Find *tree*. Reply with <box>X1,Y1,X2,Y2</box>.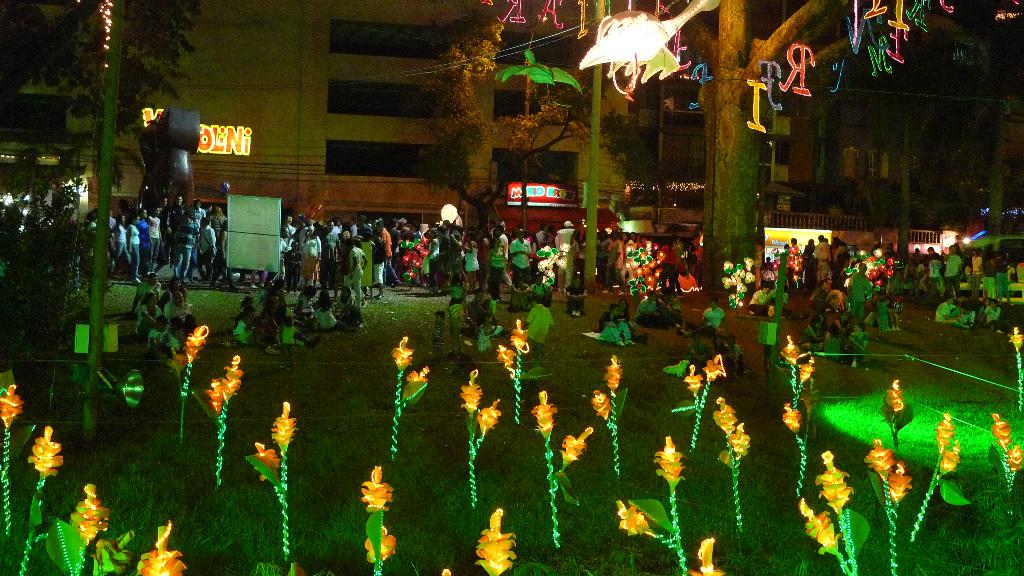
<box>0,0,202,233</box>.
